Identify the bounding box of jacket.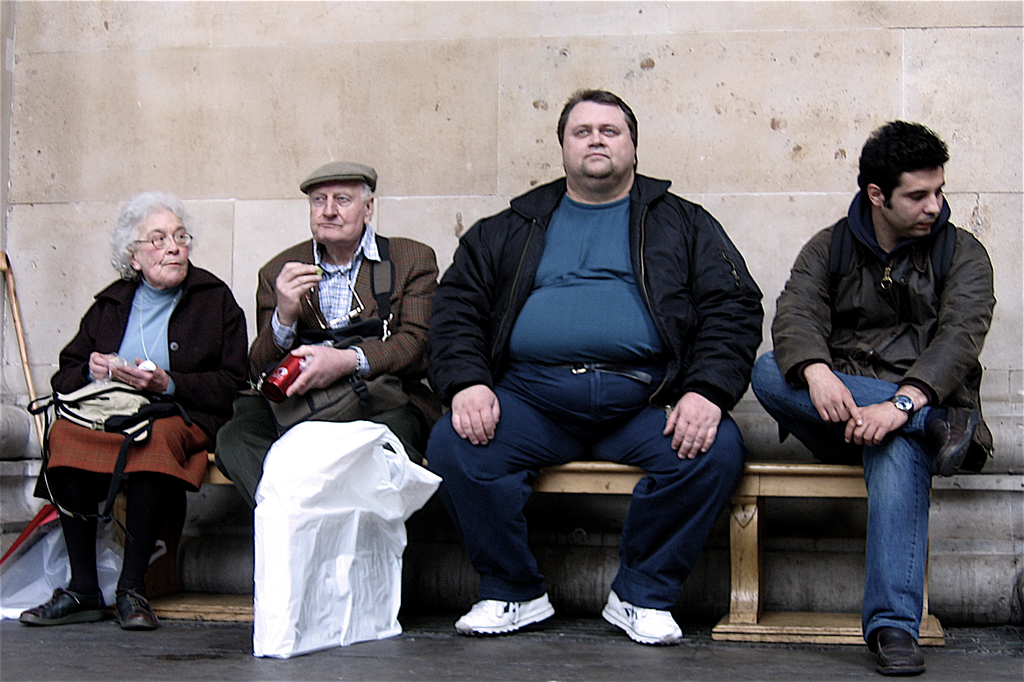
424:170:762:412.
